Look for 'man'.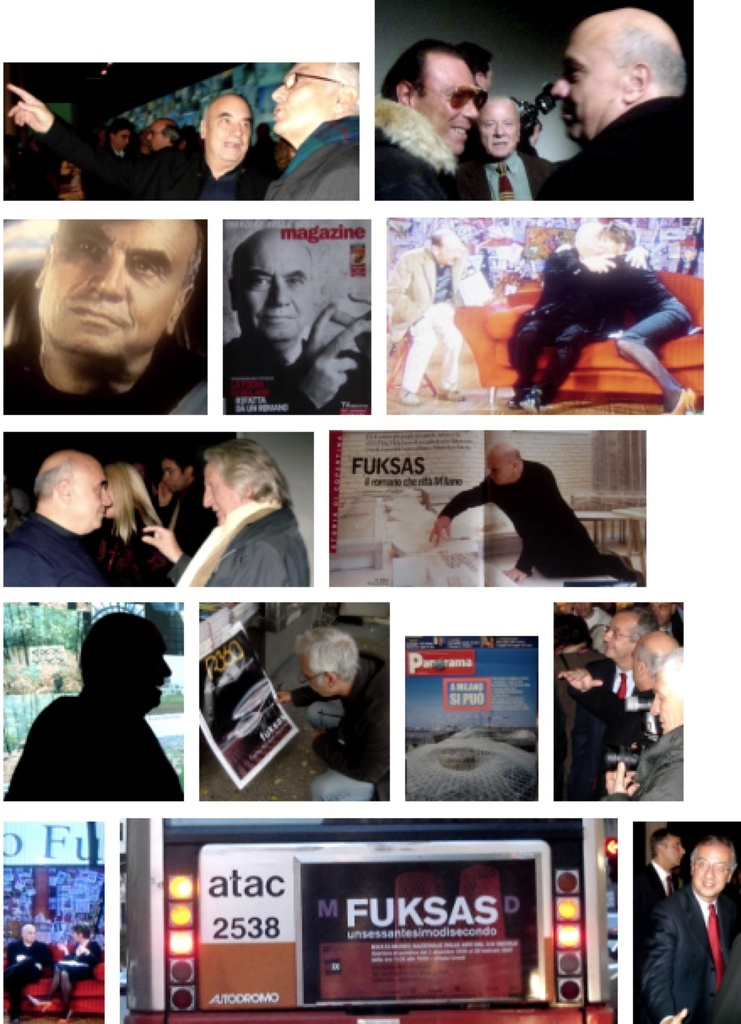
Found: (x1=507, y1=223, x2=646, y2=409).
